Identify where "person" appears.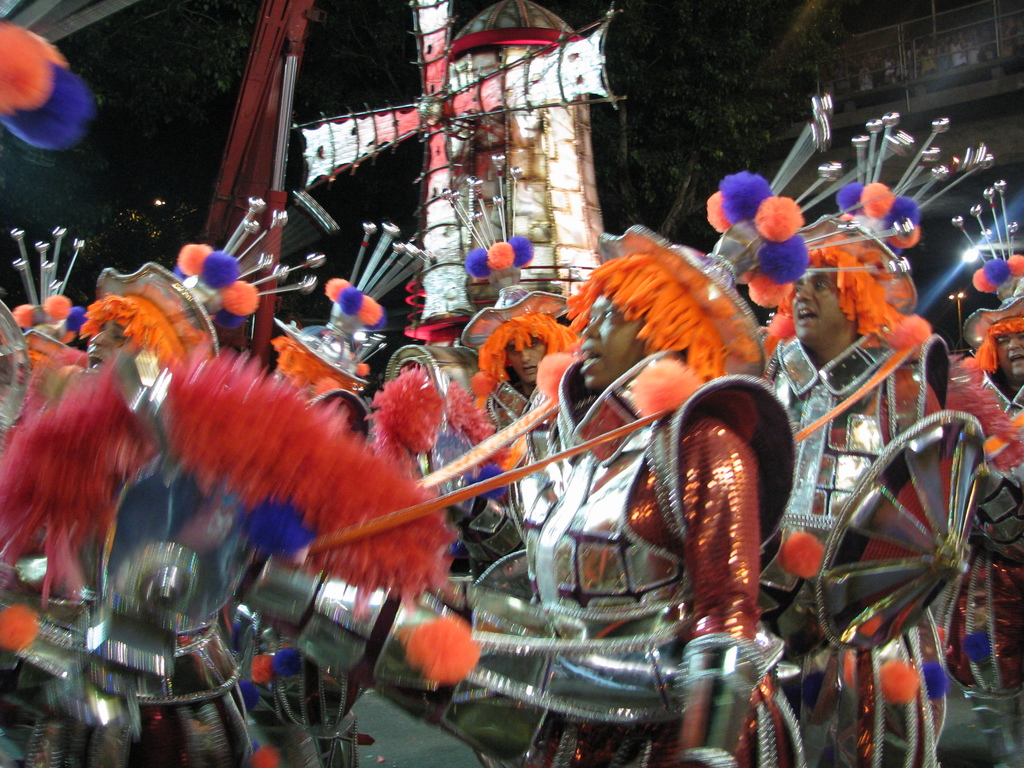
Appears at [563, 252, 806, 735].
